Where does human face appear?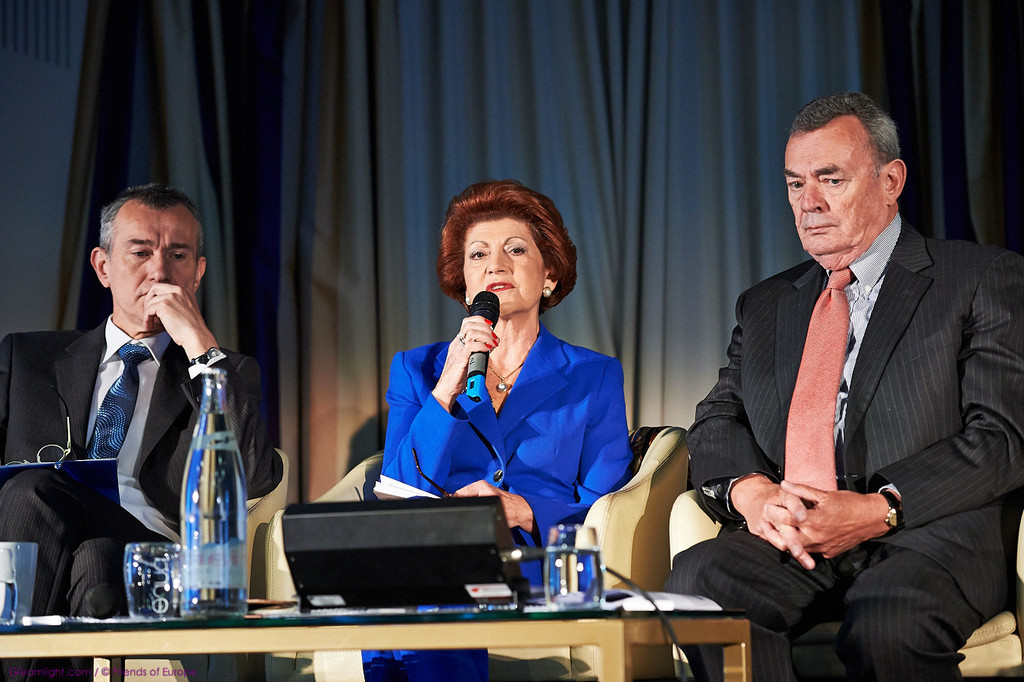
Appears at 777/130/882/255.
